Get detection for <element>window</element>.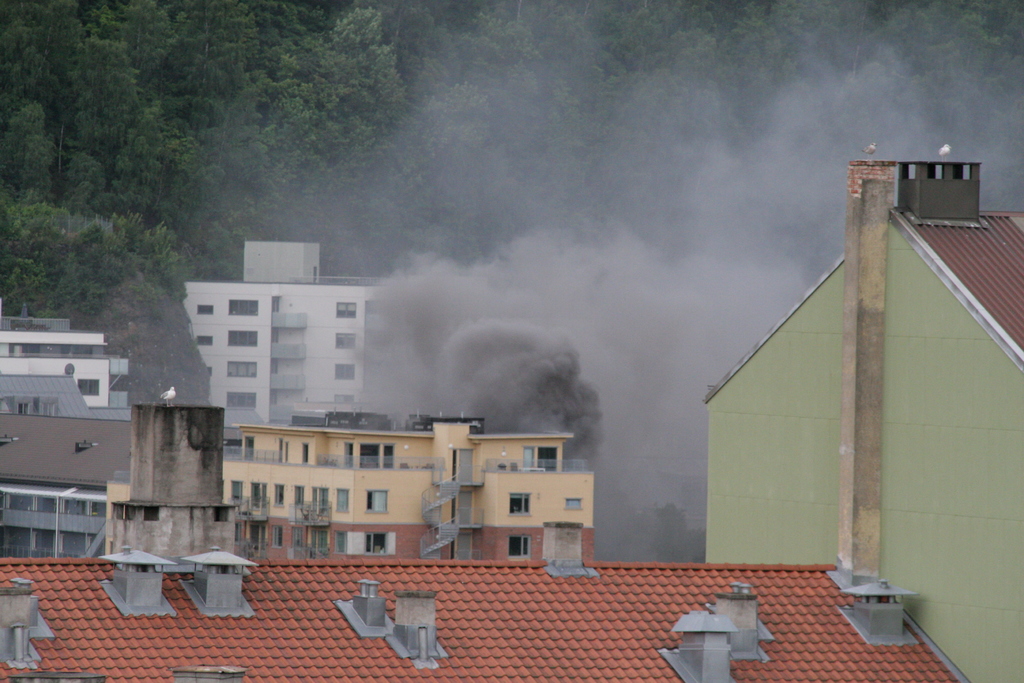
Detection: 366, 533, 387, 555.
